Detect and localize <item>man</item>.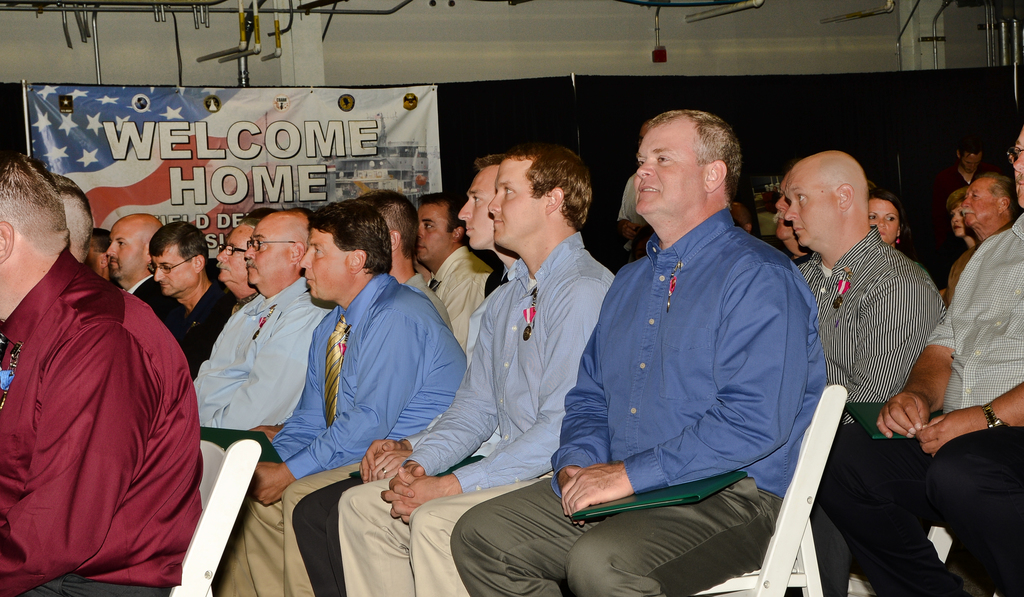
Localized at box=[56, 176, 90, 268].
